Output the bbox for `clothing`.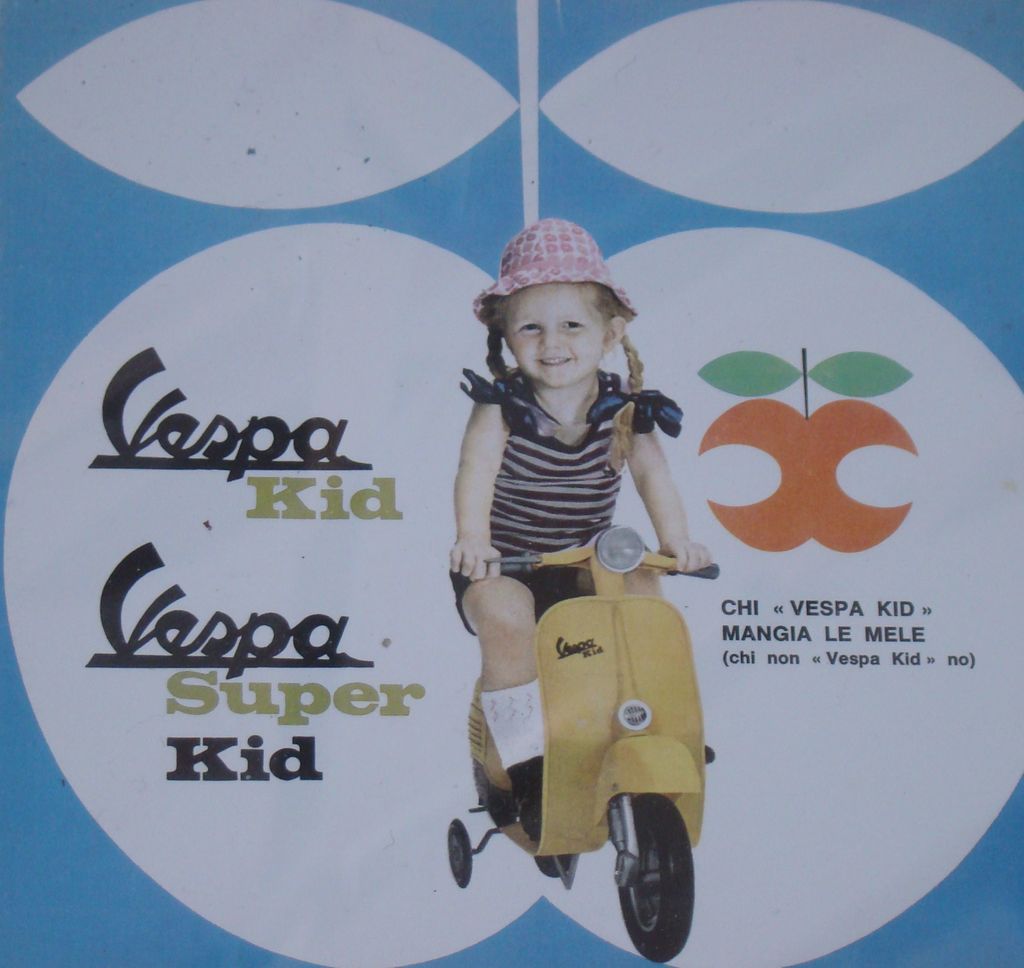
crop(452, 362, 686, 635).
